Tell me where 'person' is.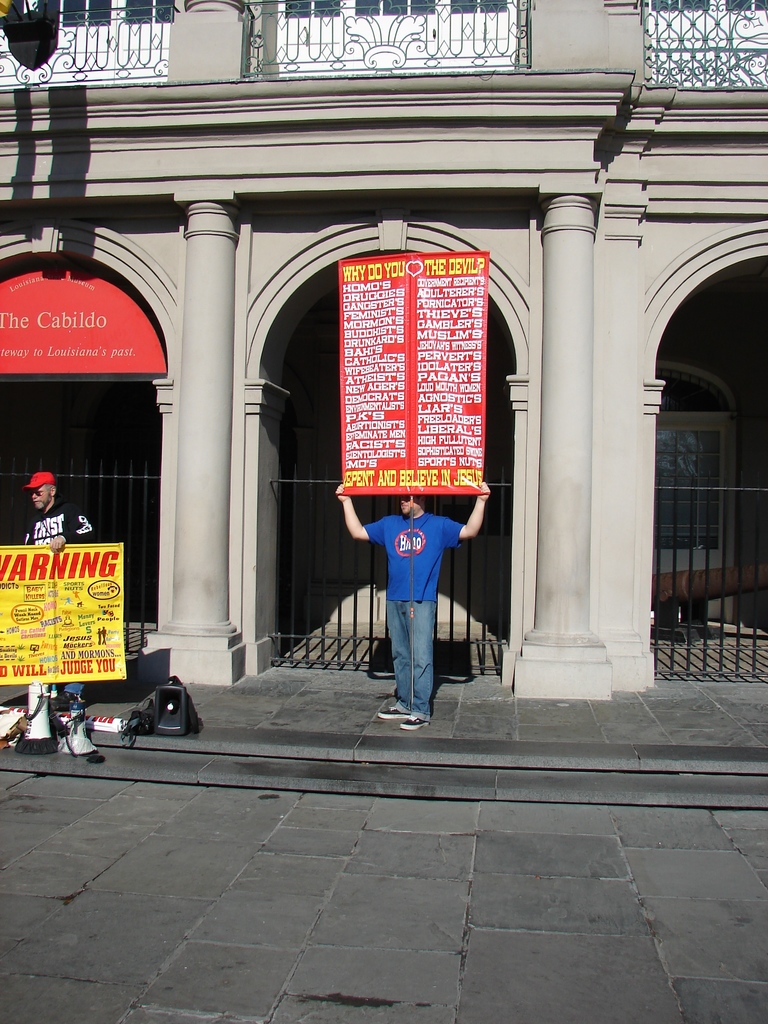
'person' is at {"left": 358, "top": 458, "right": 468, "bottom": 718}.
